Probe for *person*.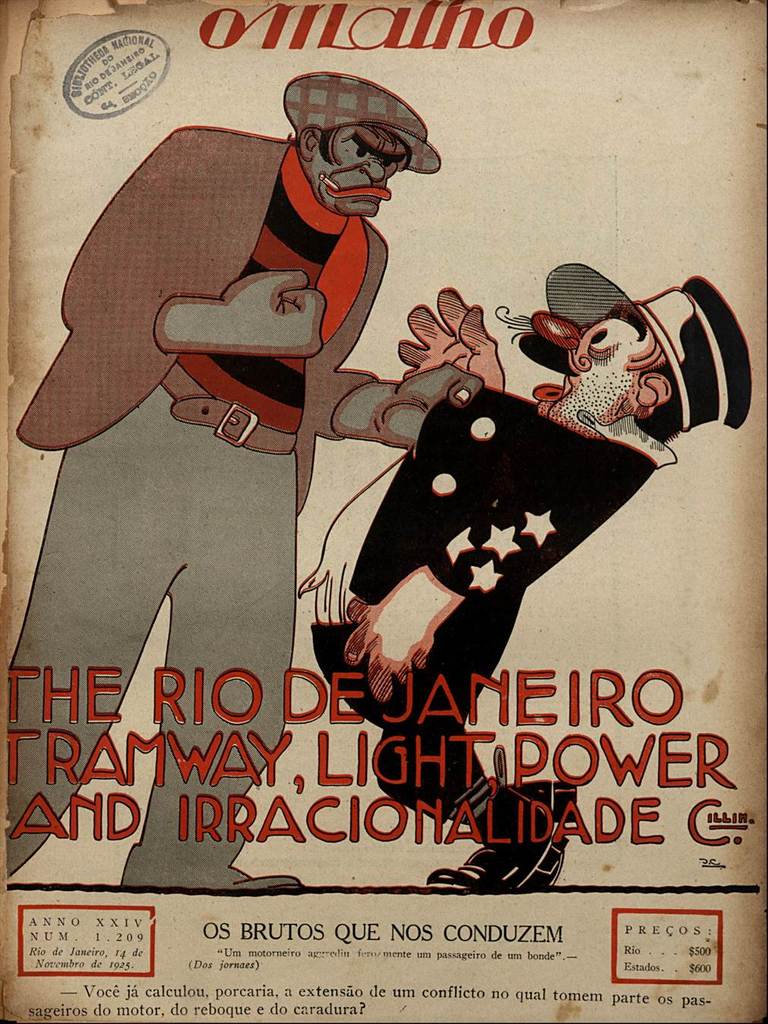
Probe result: detection(303, 264, 751, 888).
